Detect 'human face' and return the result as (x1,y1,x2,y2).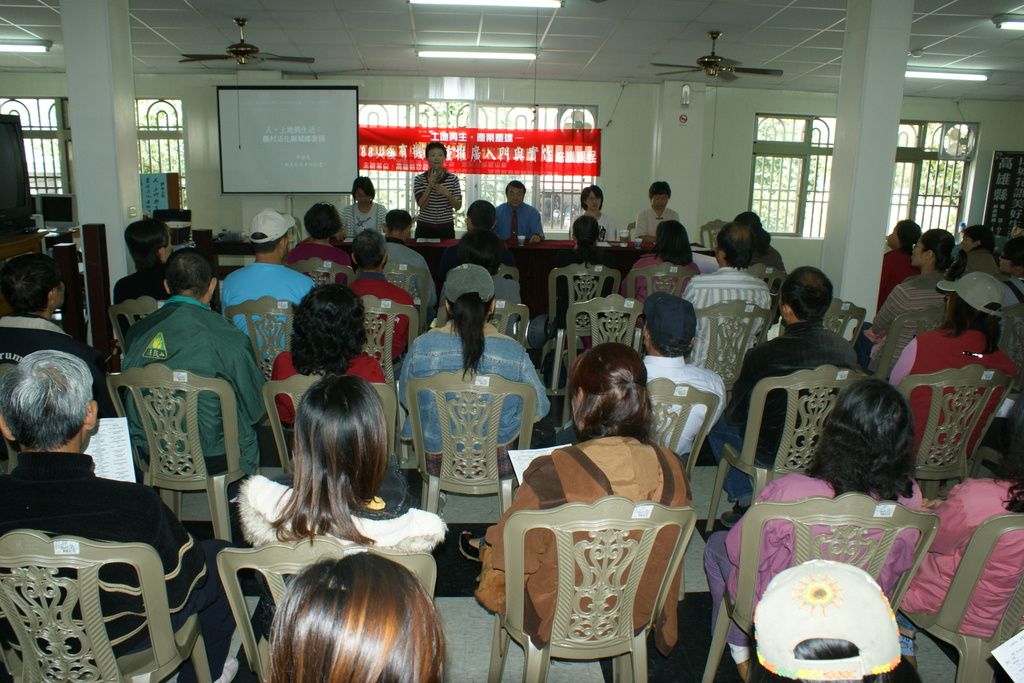
(653,193,669,211).
